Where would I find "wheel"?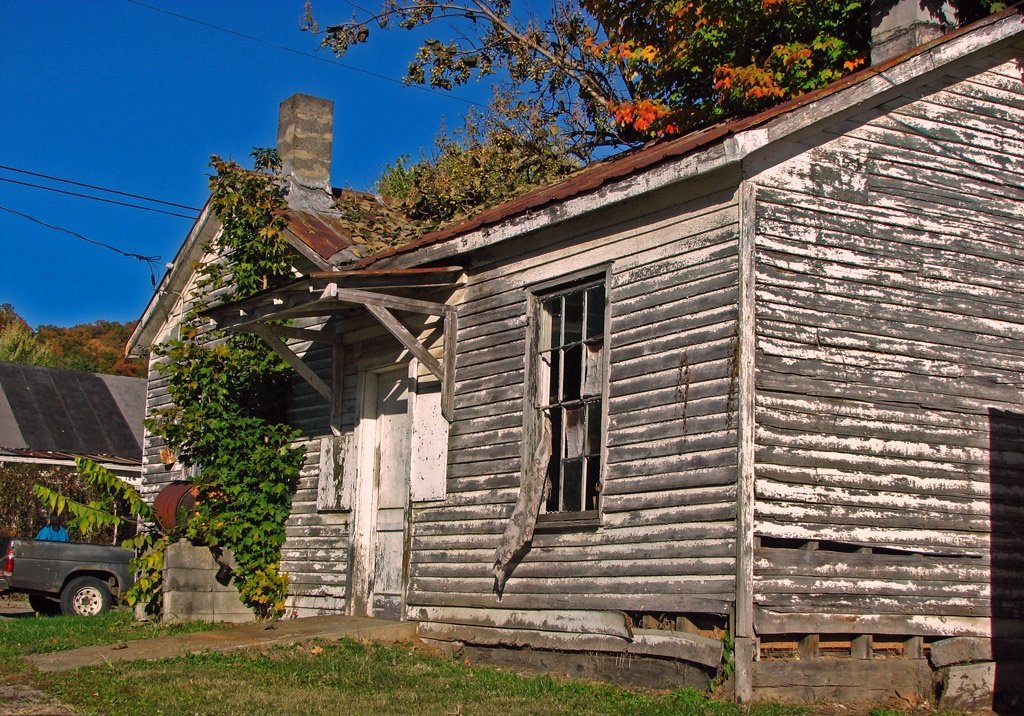
At bbox=(61, 576, 114, 621).
